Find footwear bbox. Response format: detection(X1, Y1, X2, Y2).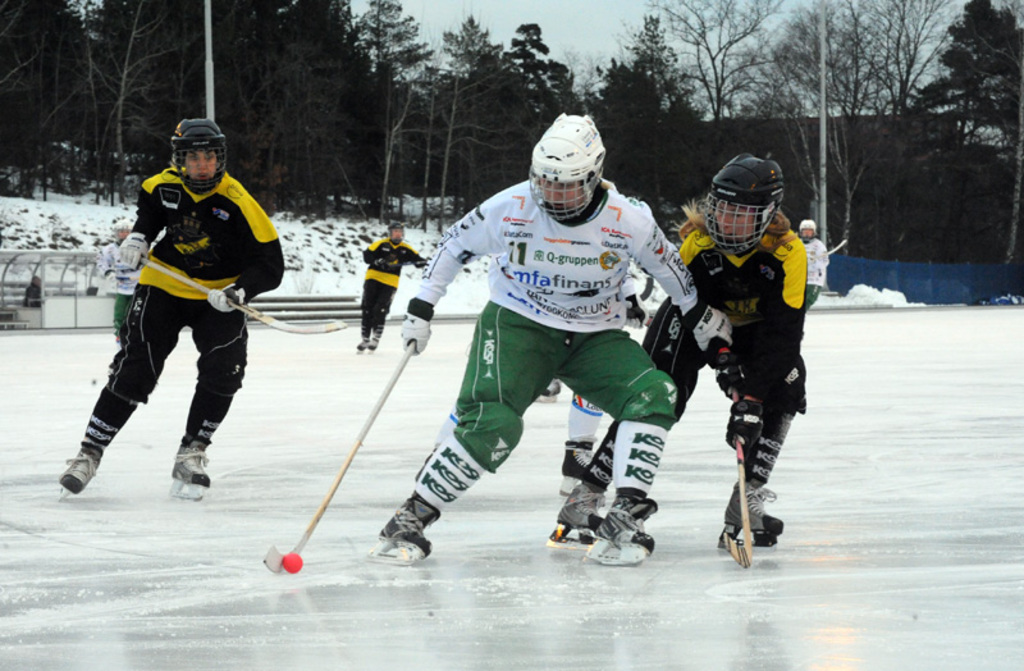
detection(596, 499, 653, 553).
